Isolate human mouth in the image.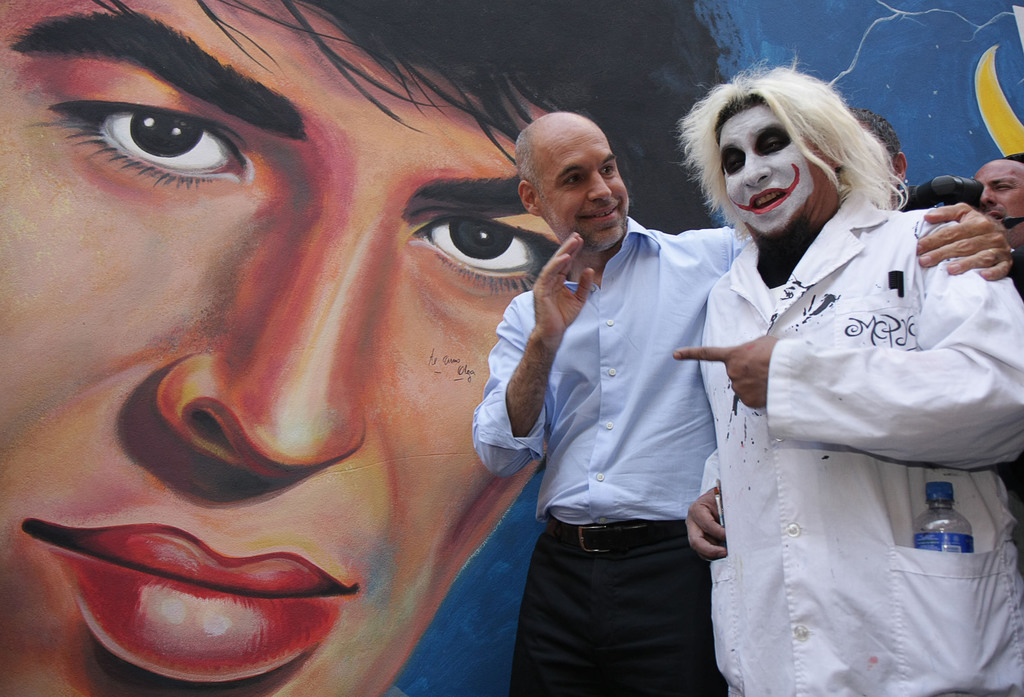
Isolated region: <bbox>577, 202, 621, 225</bbox>.
